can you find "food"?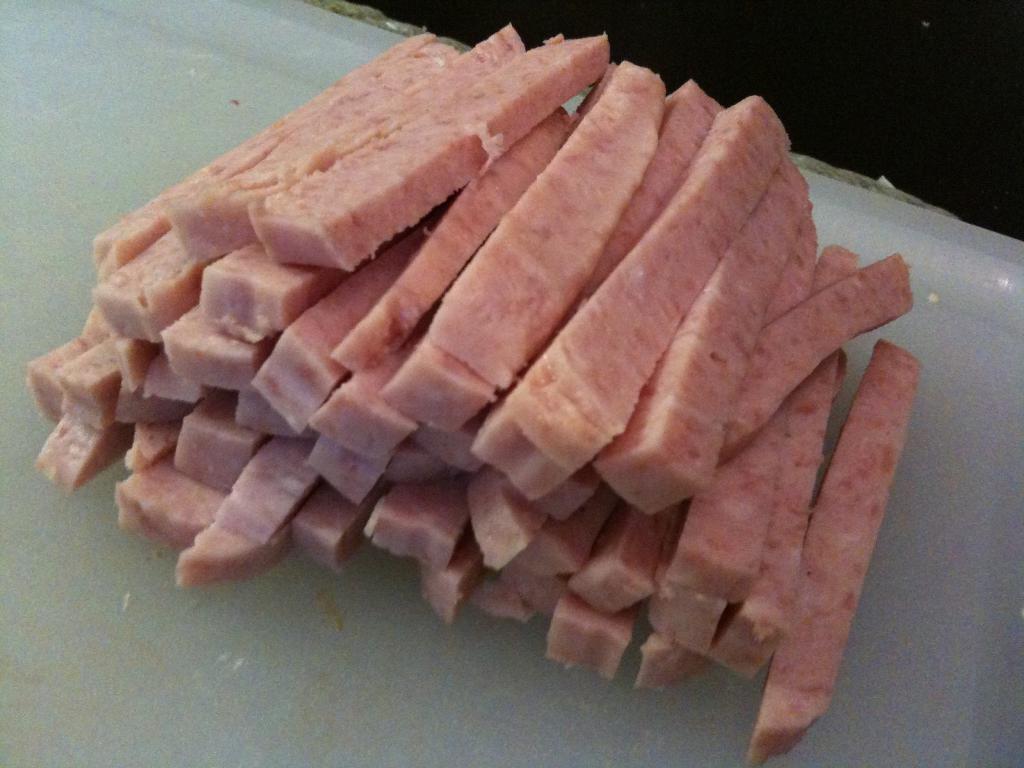
Yes, bounding box: (23,15,922,767).
